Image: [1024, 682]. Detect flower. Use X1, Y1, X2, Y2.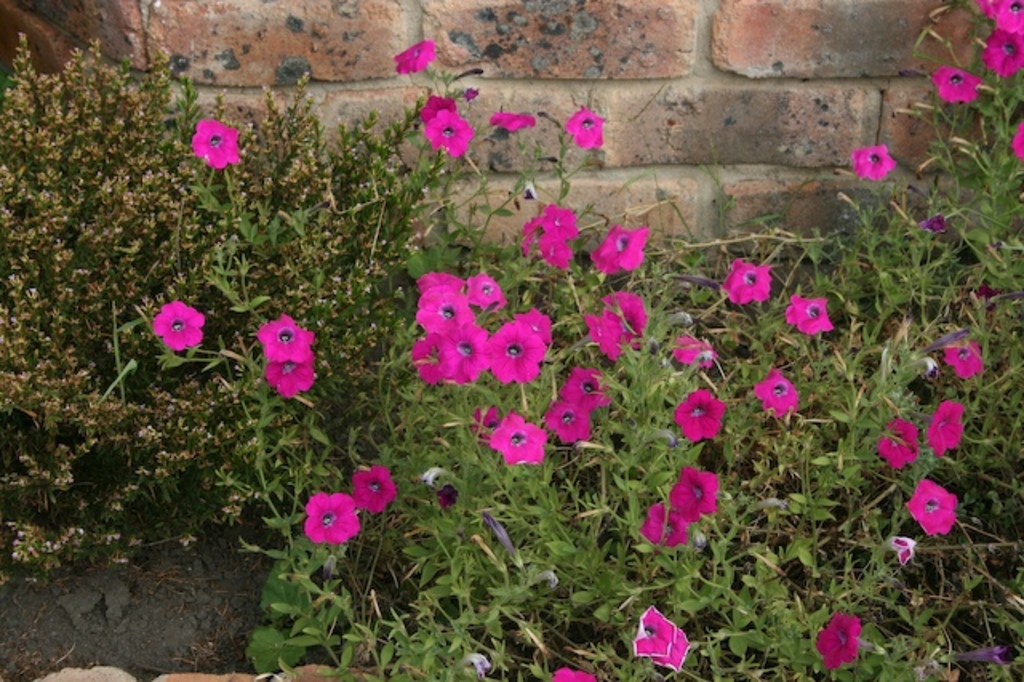
814, 612, 890, 666.
